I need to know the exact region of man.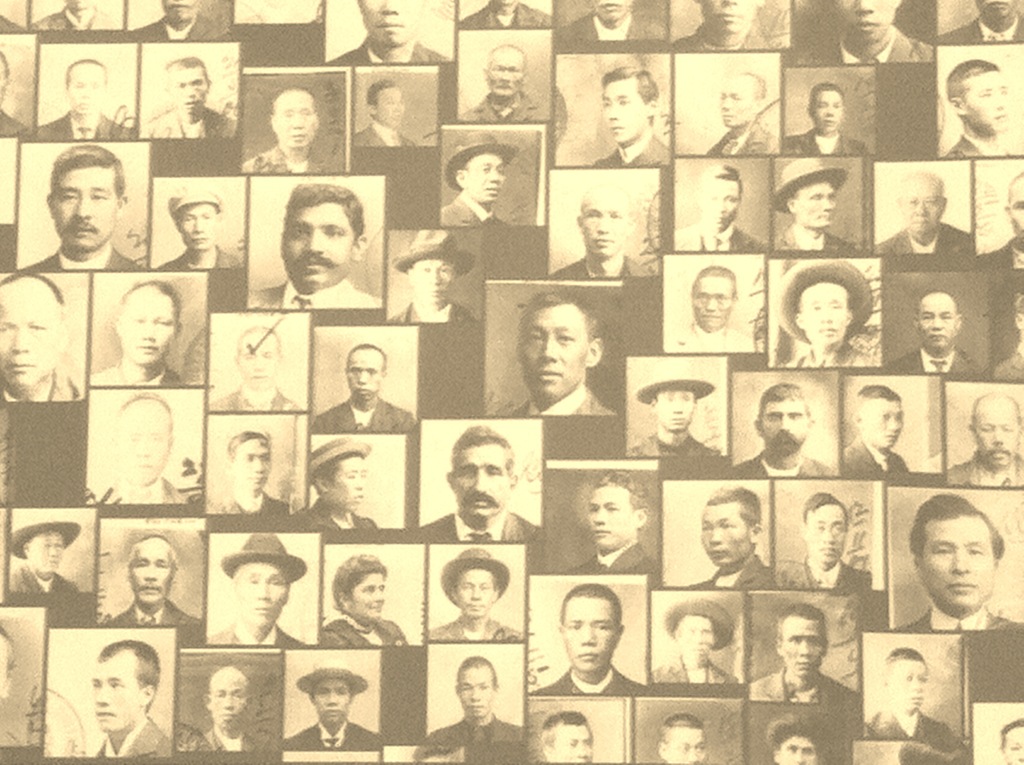
Region: <bbox>673, 162, 768, 252</bbox>.
